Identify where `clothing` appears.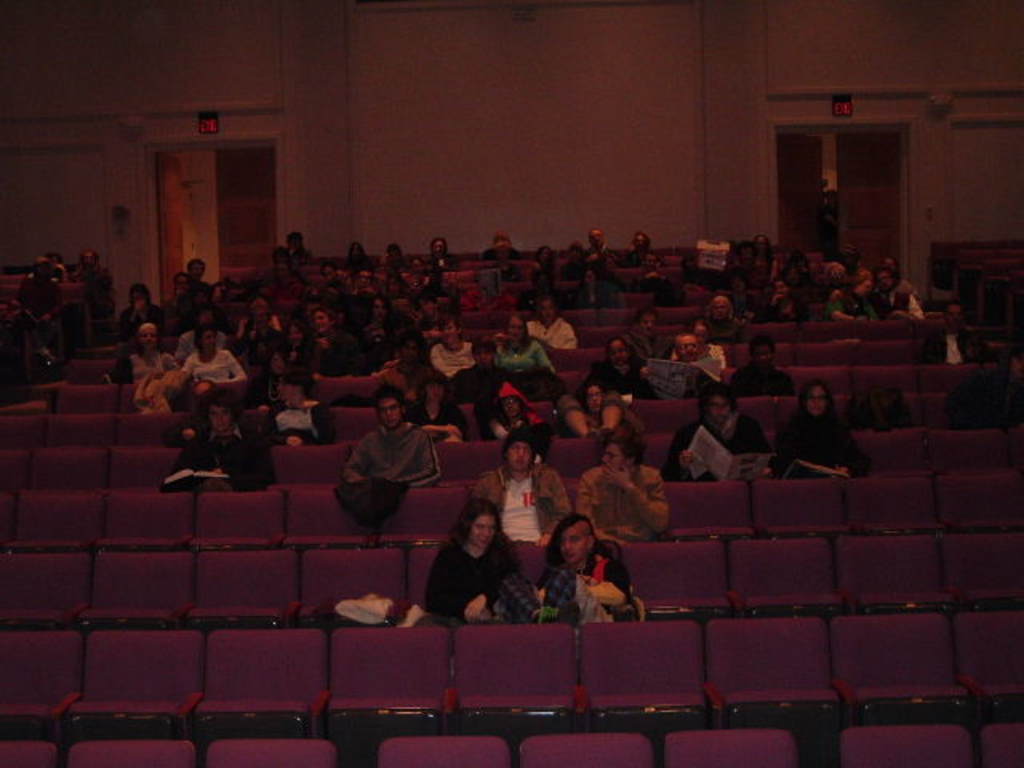
Appears at <bbox>789, 413, 867, 485</bbox>.
